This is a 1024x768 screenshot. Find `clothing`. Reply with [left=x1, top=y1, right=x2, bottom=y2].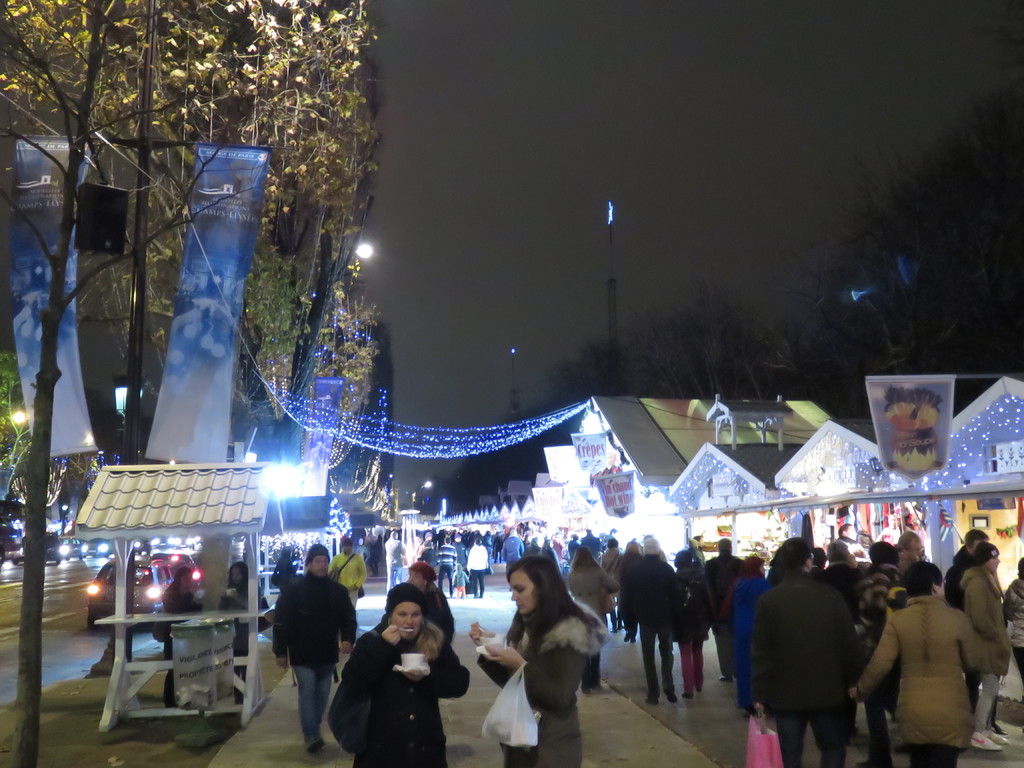
[left=465, top=538, right=486, bottom=590].
